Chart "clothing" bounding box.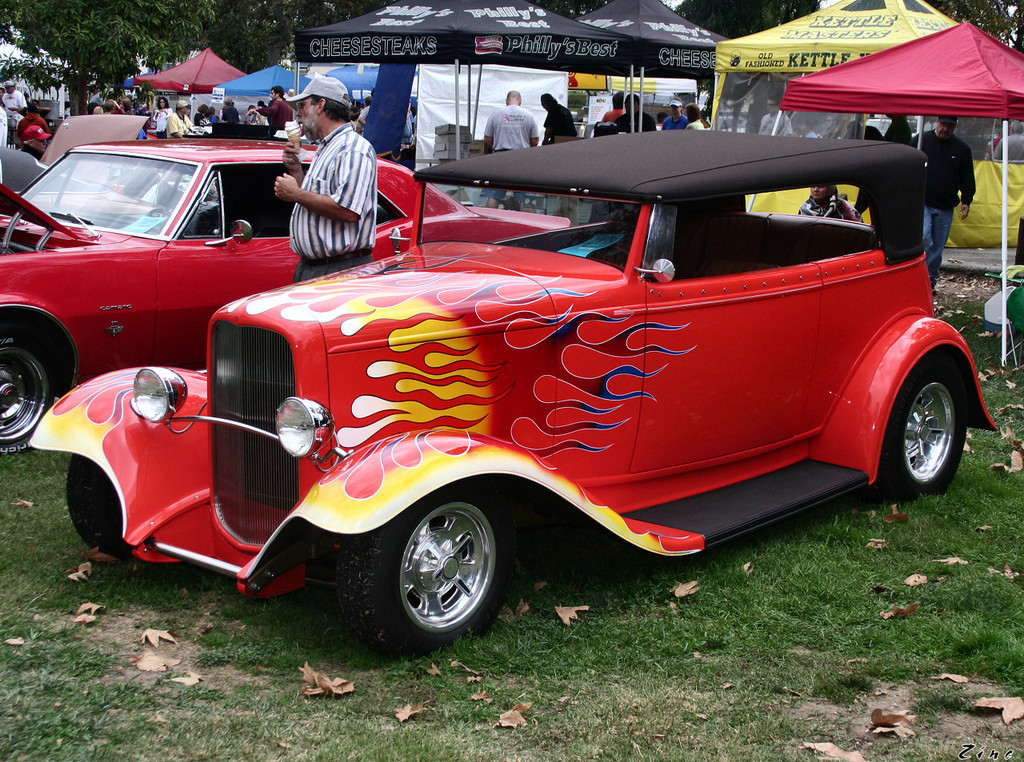
Charted: x1=602 y1=102 x2=622 y2=127.
